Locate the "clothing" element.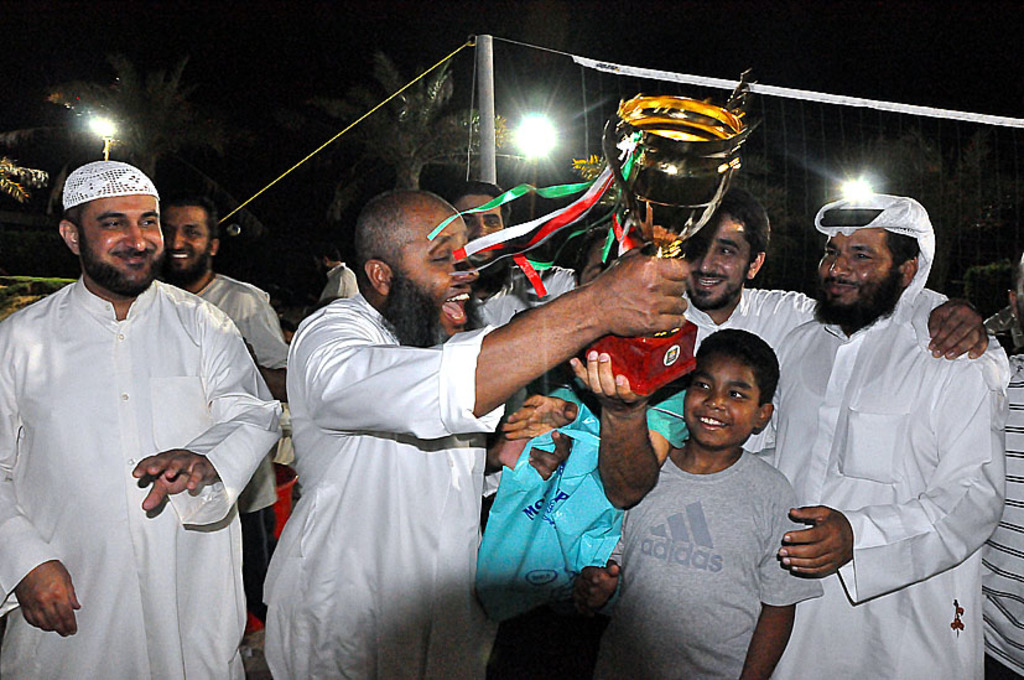
Element bbox: [left=267, top=289, right=514, bottom=679].
